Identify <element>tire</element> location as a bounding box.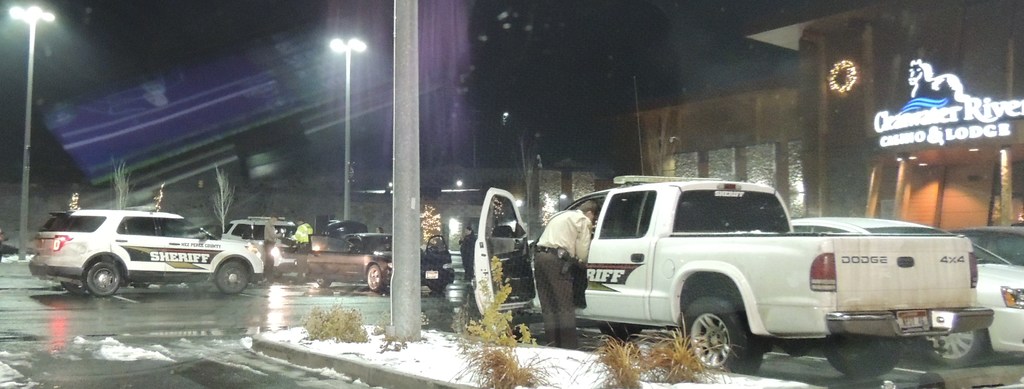
box=[360, 265, 388, 299].
